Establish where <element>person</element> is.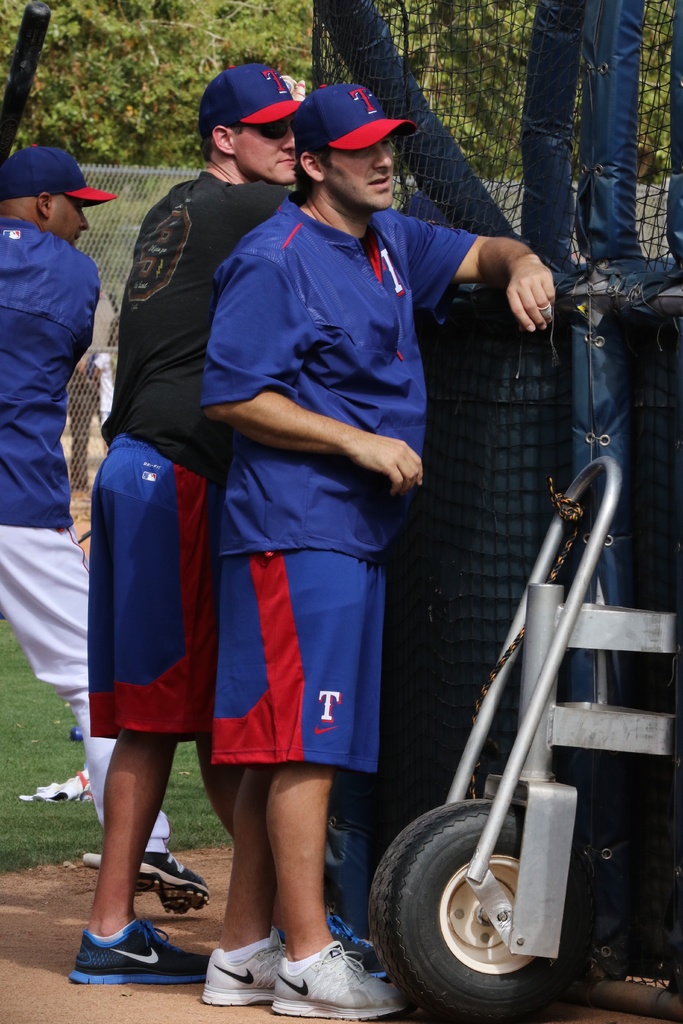
Established at region(0, 147, 199, 908).
